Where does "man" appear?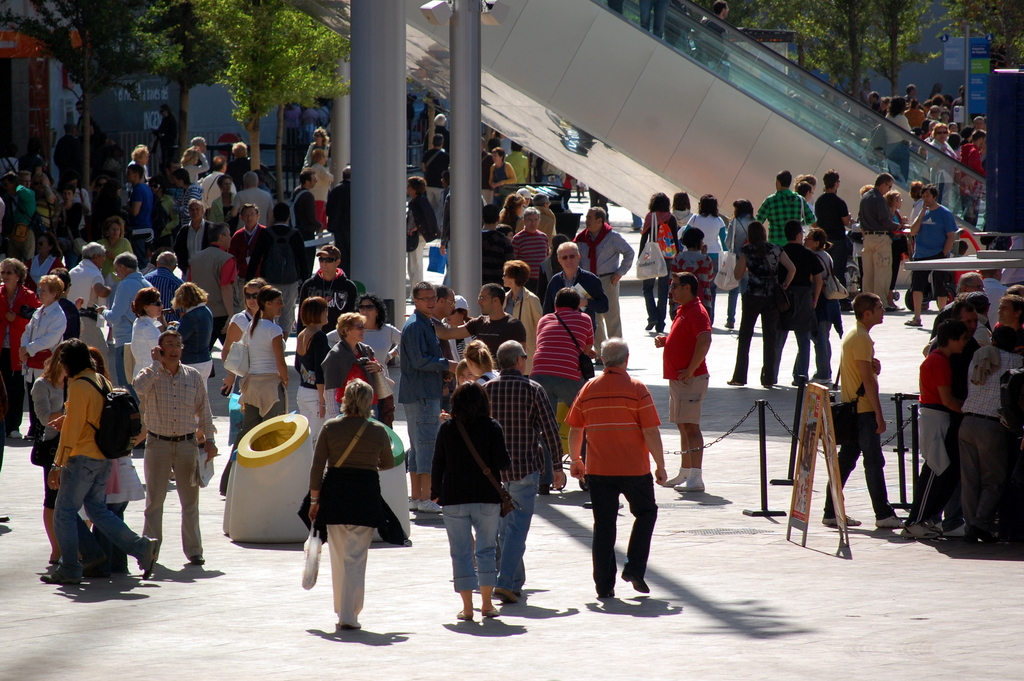
Appears at 930, 267, 987, 336.
